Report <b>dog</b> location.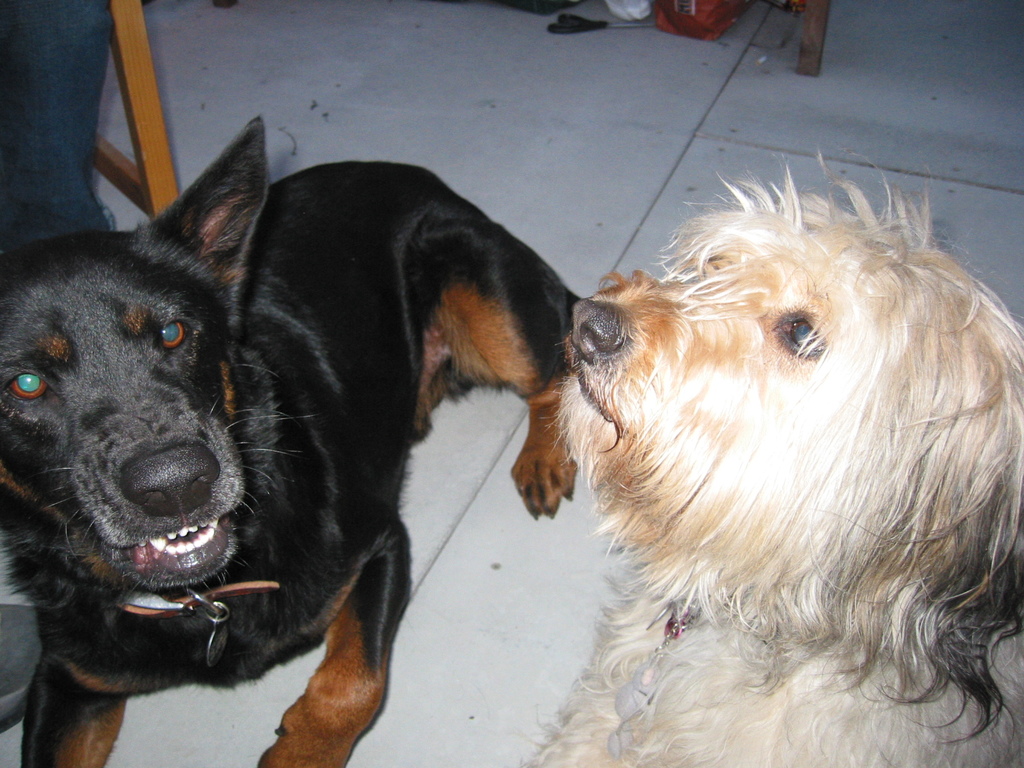
Report: [left=516, top=154, right=1023, bottom=767].
